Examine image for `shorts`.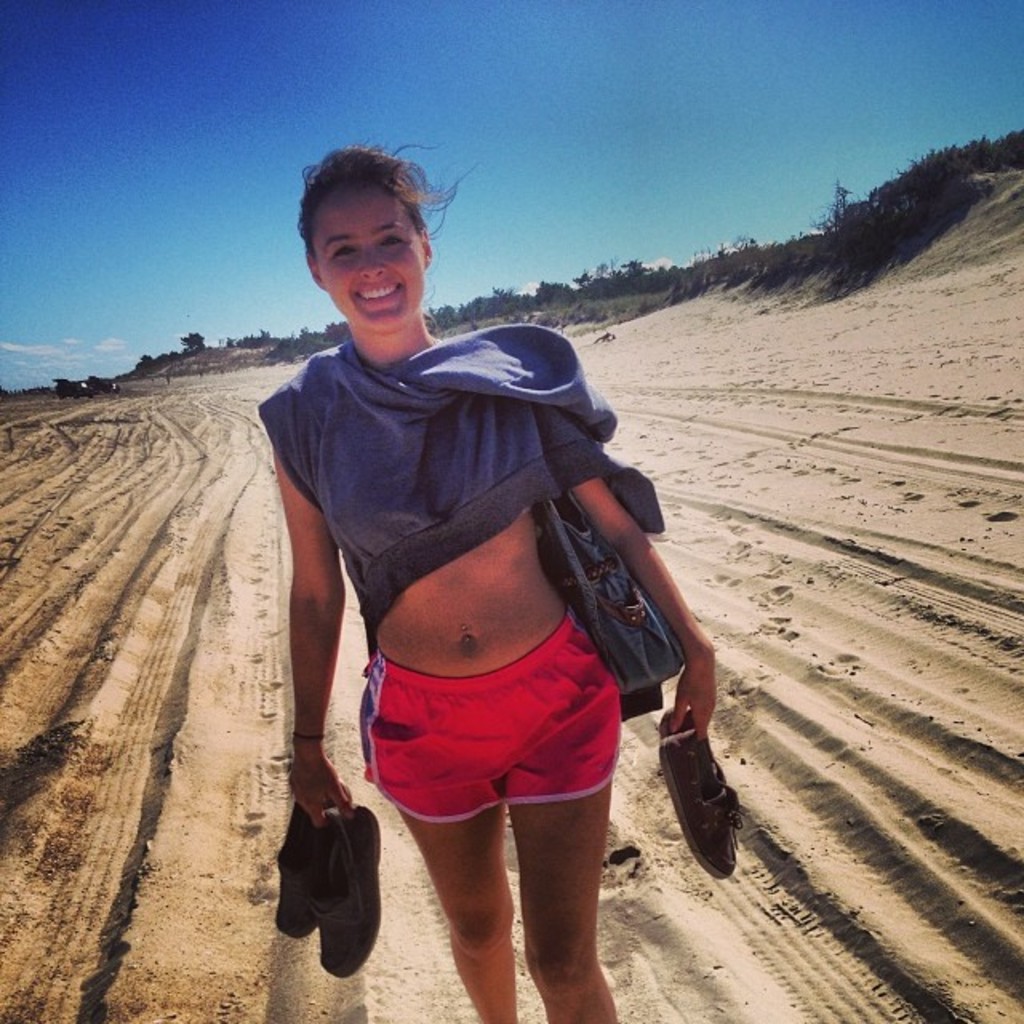
Examination result: 352/672/648/837.
